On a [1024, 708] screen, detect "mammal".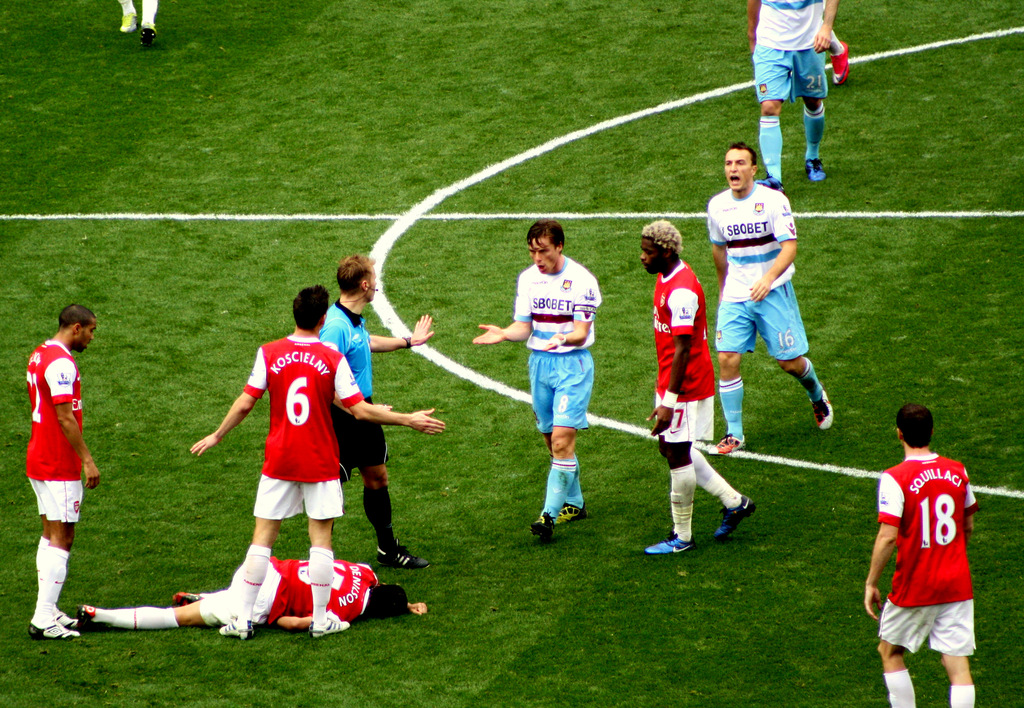
{"left": 77, "top": 548, "right": 428, "bottom": 627}.
